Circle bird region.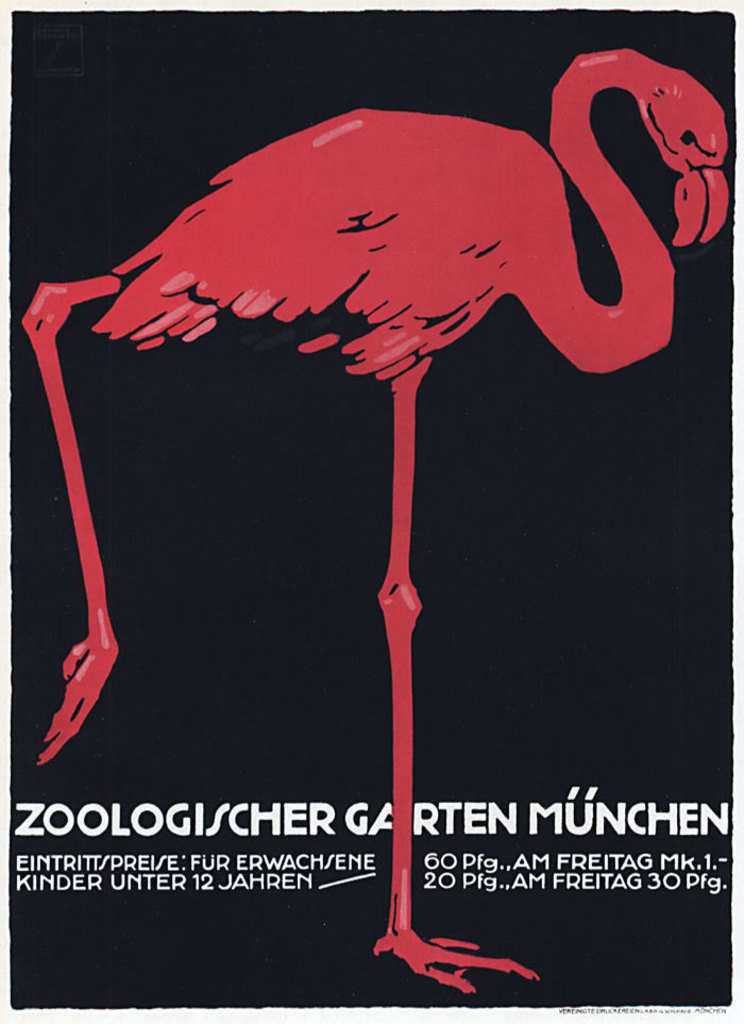
Region: (left=68, top=78, right=698, bottom=883).
